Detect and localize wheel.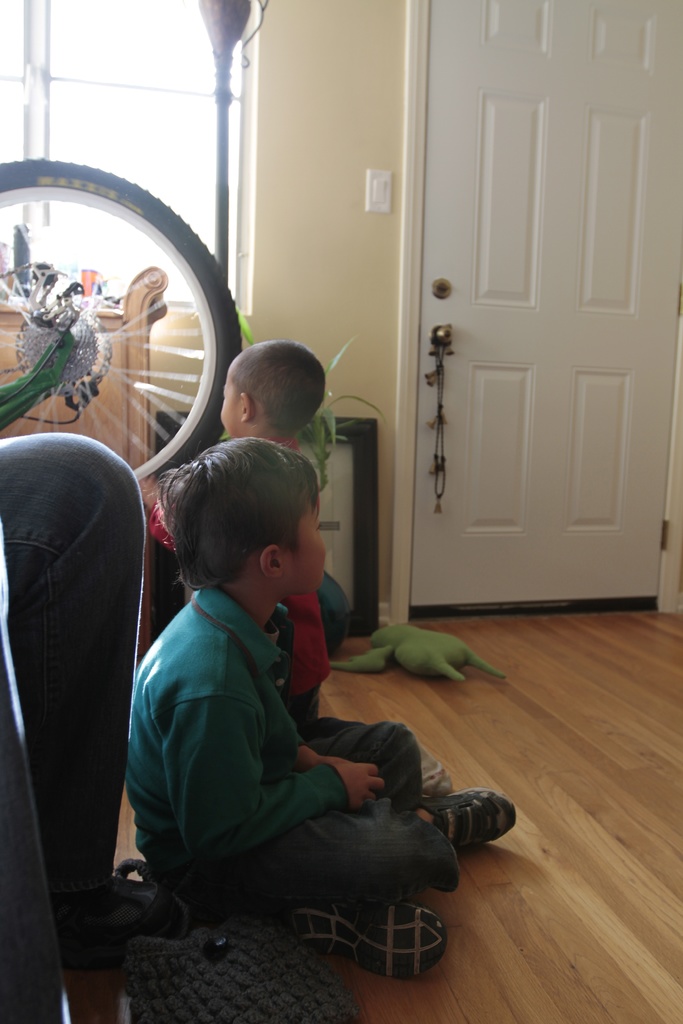
Localized at (24, 167, 229, 468).
